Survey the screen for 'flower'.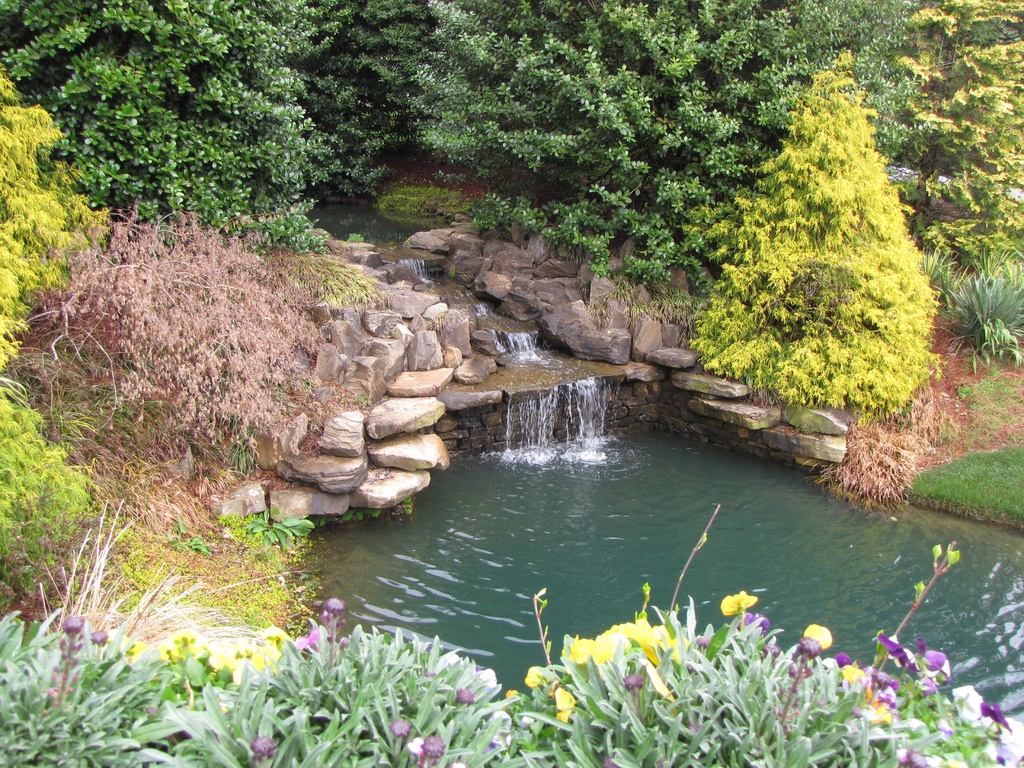
Survey found: [567, 634, 588, 664].
